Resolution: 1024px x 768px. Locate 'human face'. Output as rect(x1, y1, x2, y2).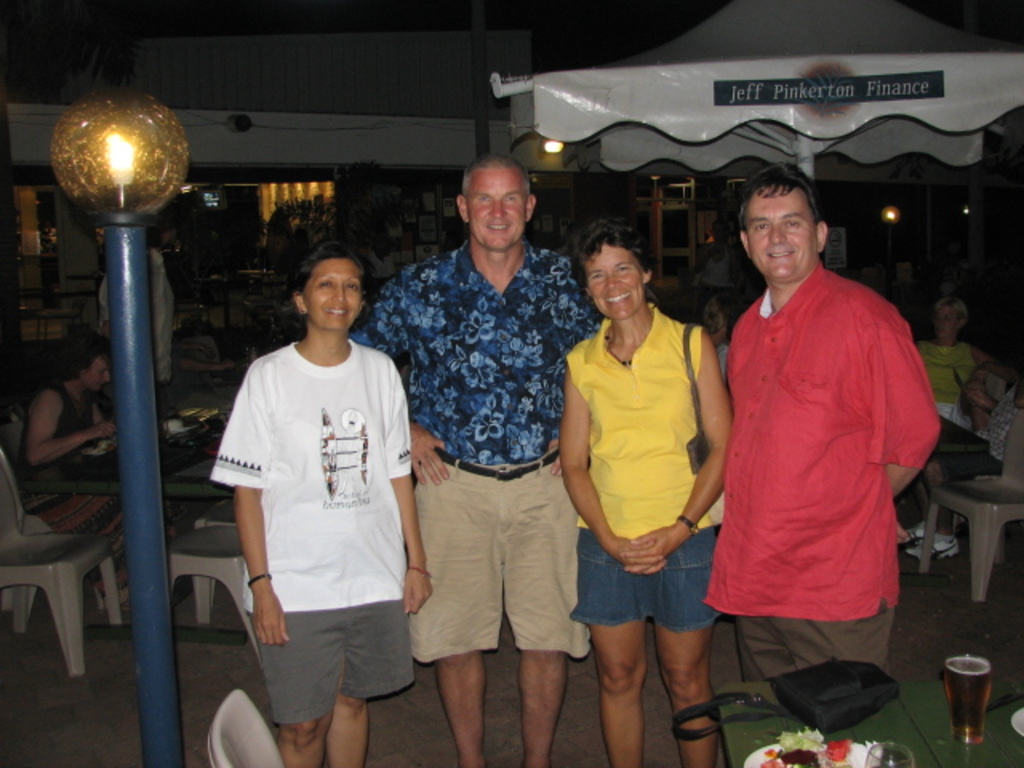
rect(469, 171, 526, 248).
